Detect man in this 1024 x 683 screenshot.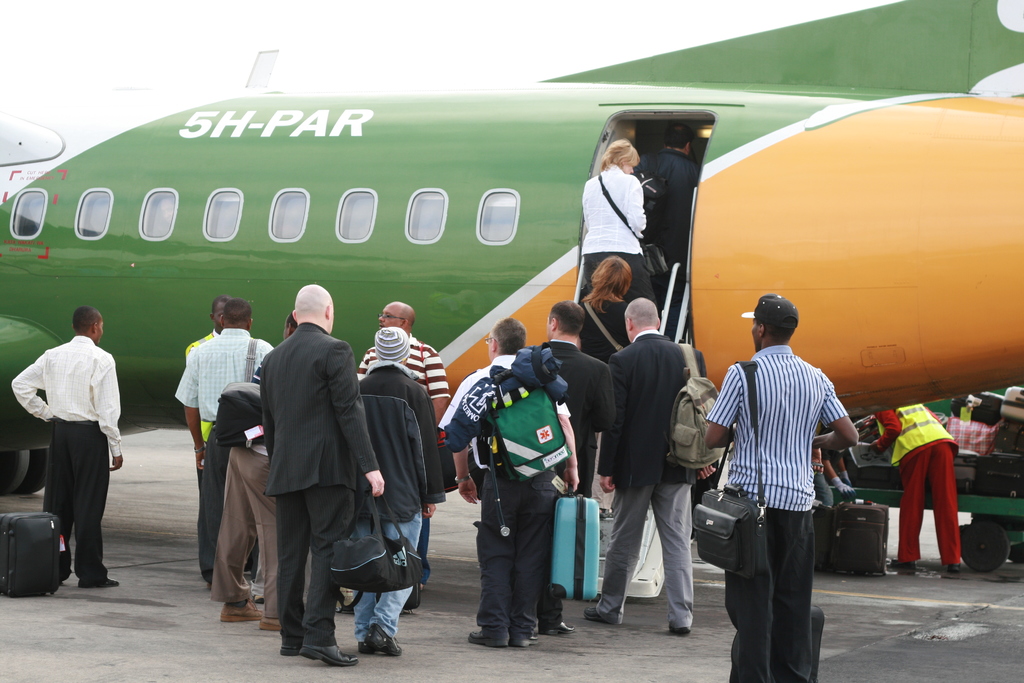
Detection: [left=10, top=308, right=127, bottom=588].
